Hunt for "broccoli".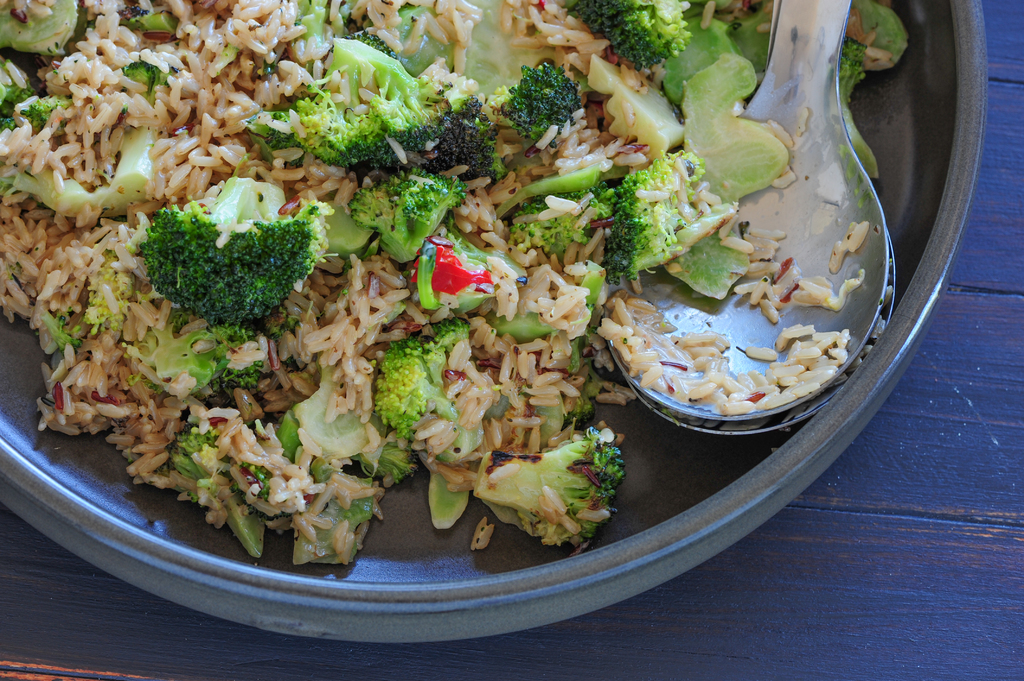
Hunted down at (x1=556, y1=0, x2=692, y2=72).
